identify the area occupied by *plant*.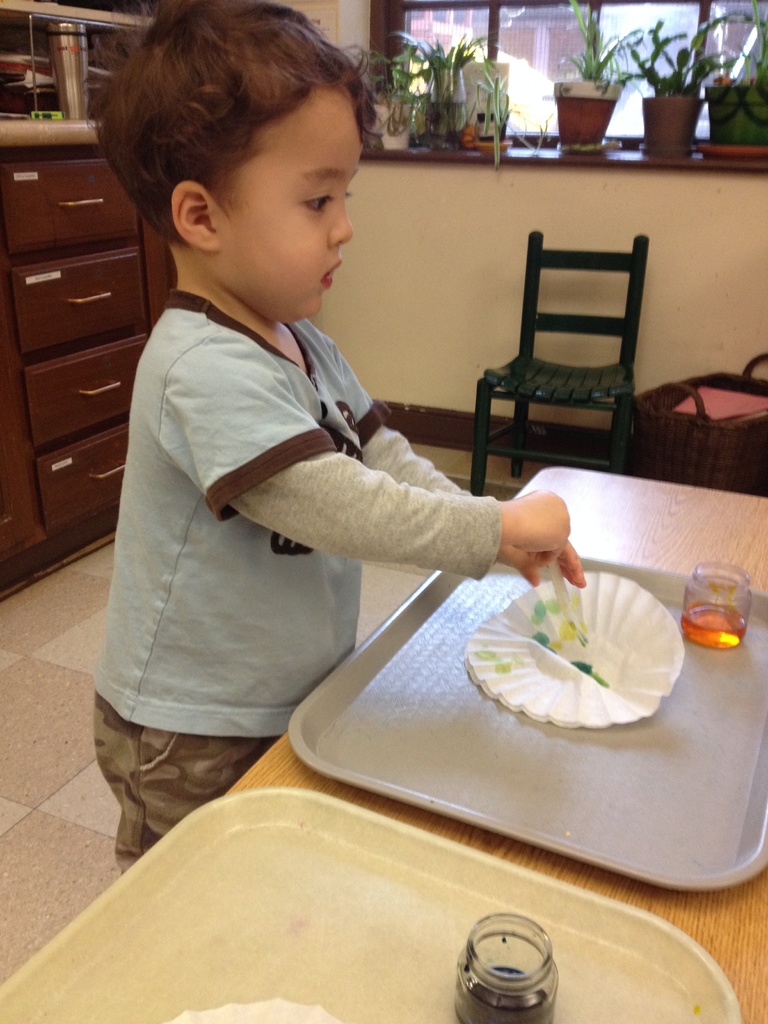
Area: bbox=[565, 0, 646, 88].
